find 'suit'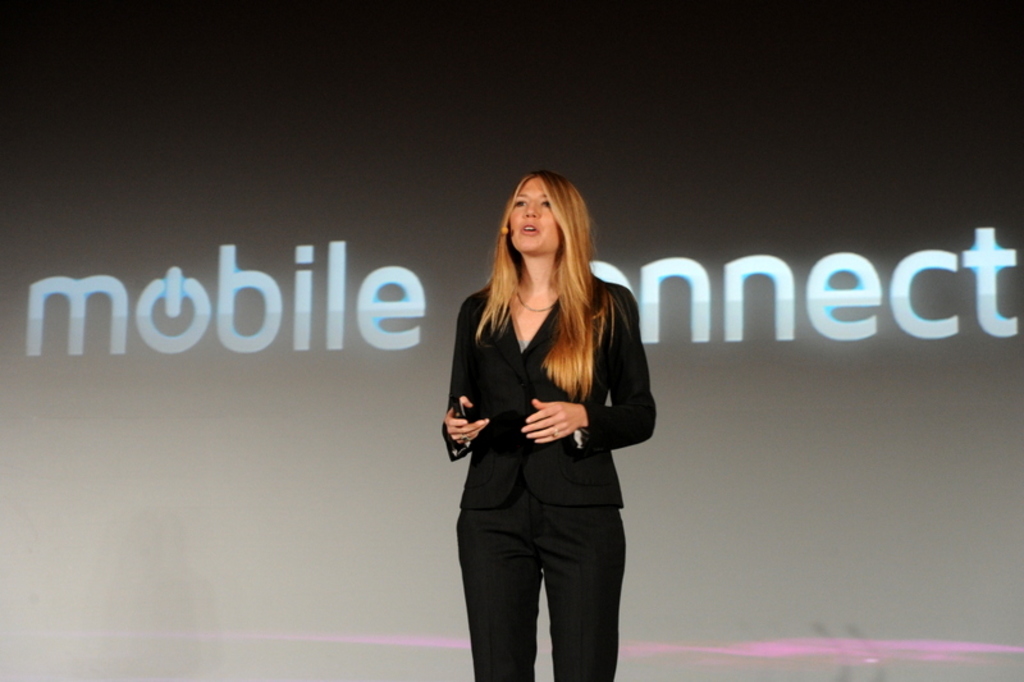
<box>426,243,658,673</box>
